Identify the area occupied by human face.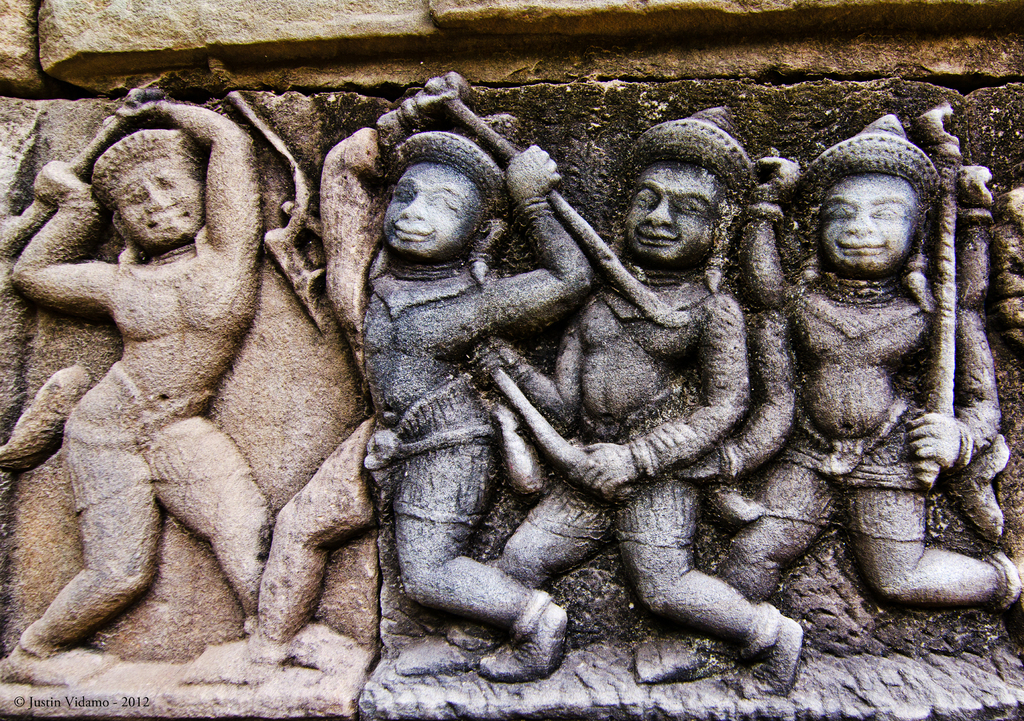
Area: box(380, 161, 479, 261).
